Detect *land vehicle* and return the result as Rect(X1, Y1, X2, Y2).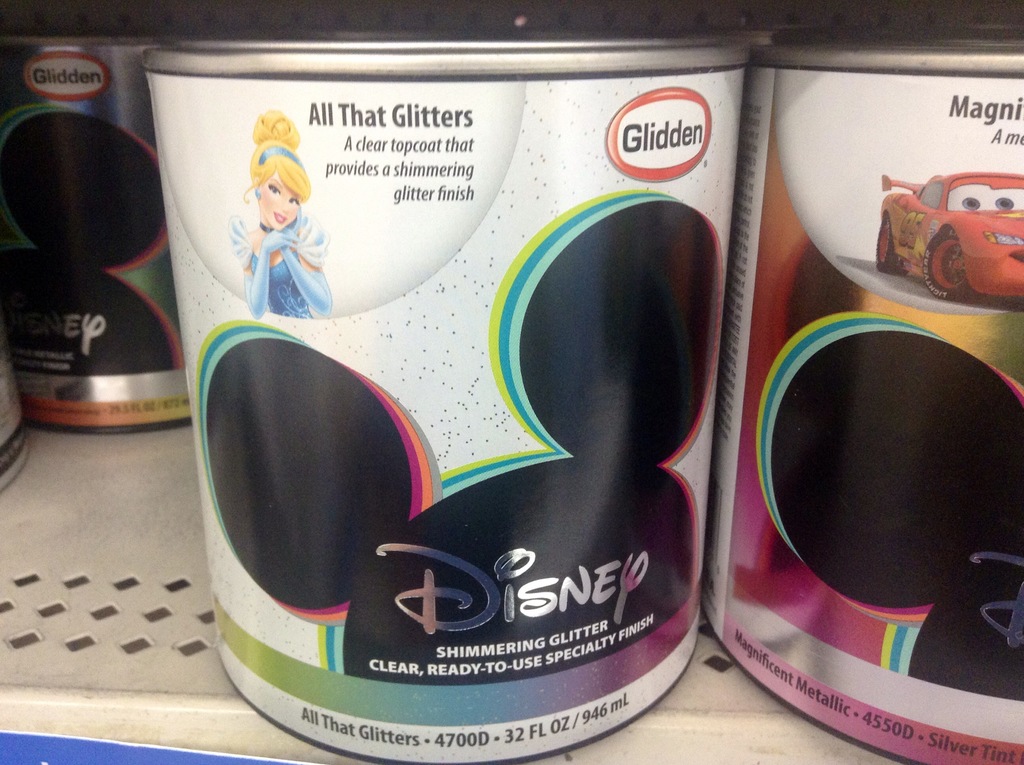
Rect(844, 135, 1021, 289).
